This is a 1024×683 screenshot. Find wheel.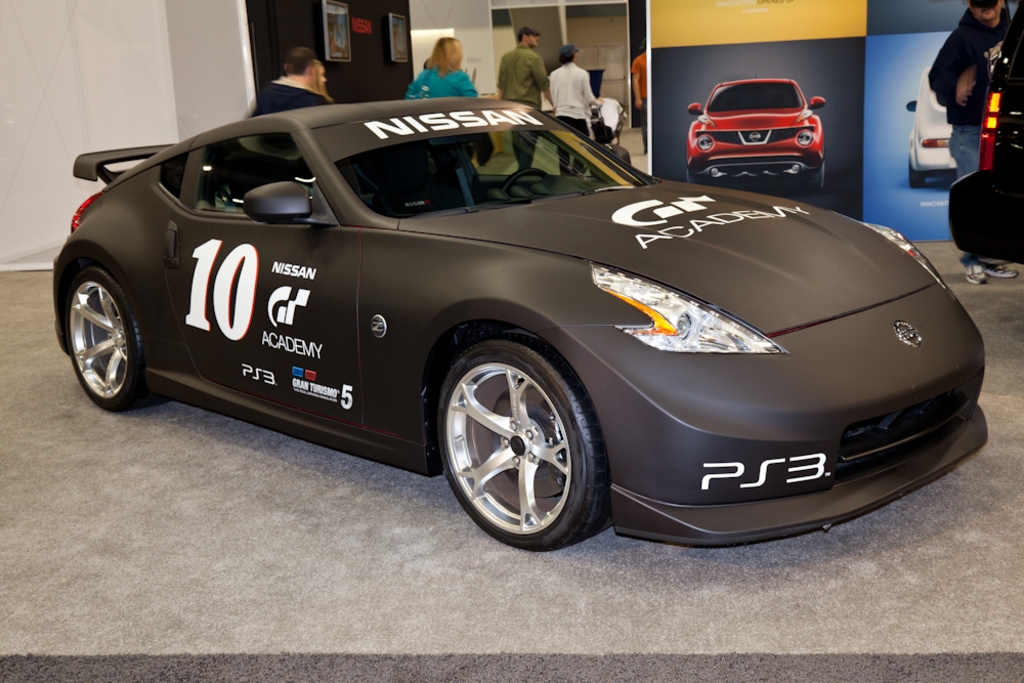
Bounding box: crop(438, 334, 600, 546).
